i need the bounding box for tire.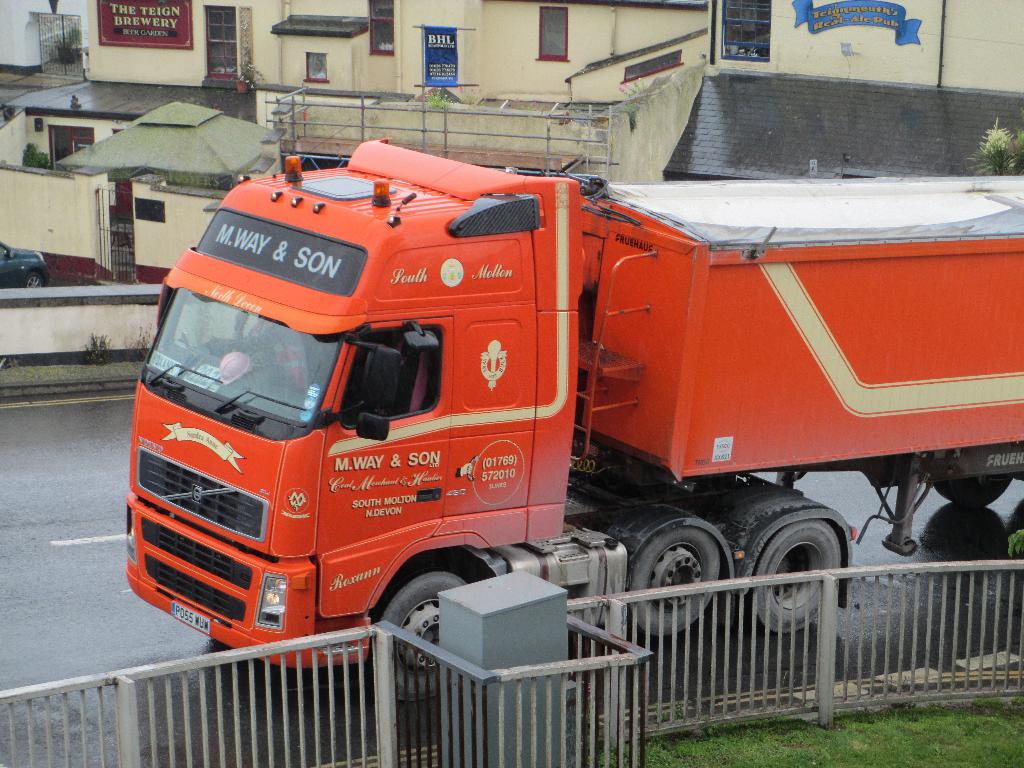
Here it is: pyautogui.locateOnScreen(735, 527, 843, 625).
